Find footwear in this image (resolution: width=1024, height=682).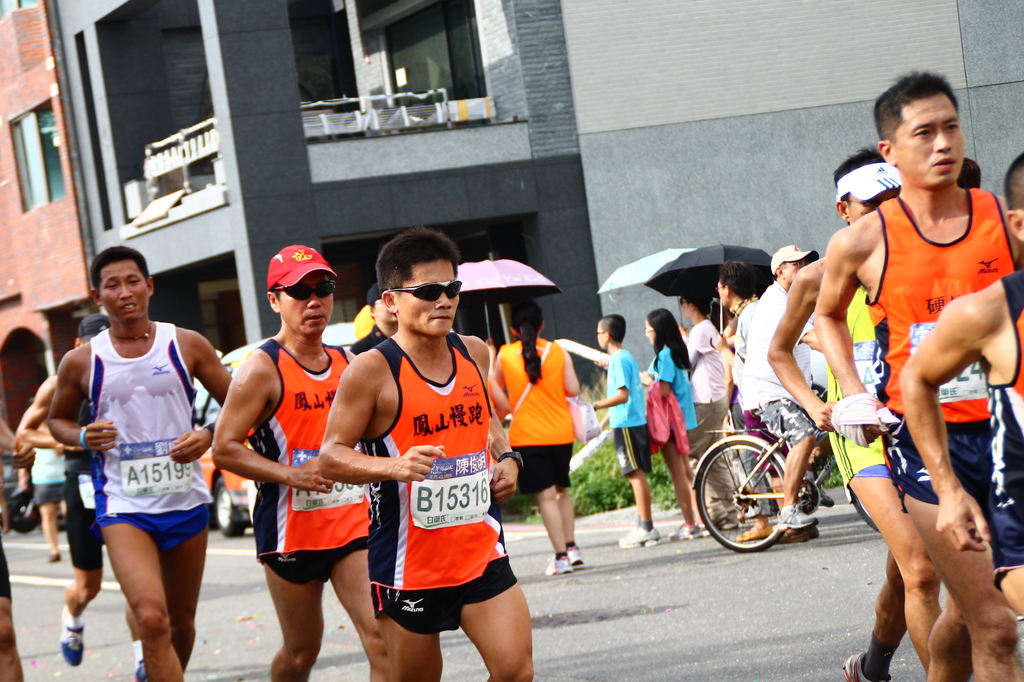
bbox=(838, 650, 891, 681).
